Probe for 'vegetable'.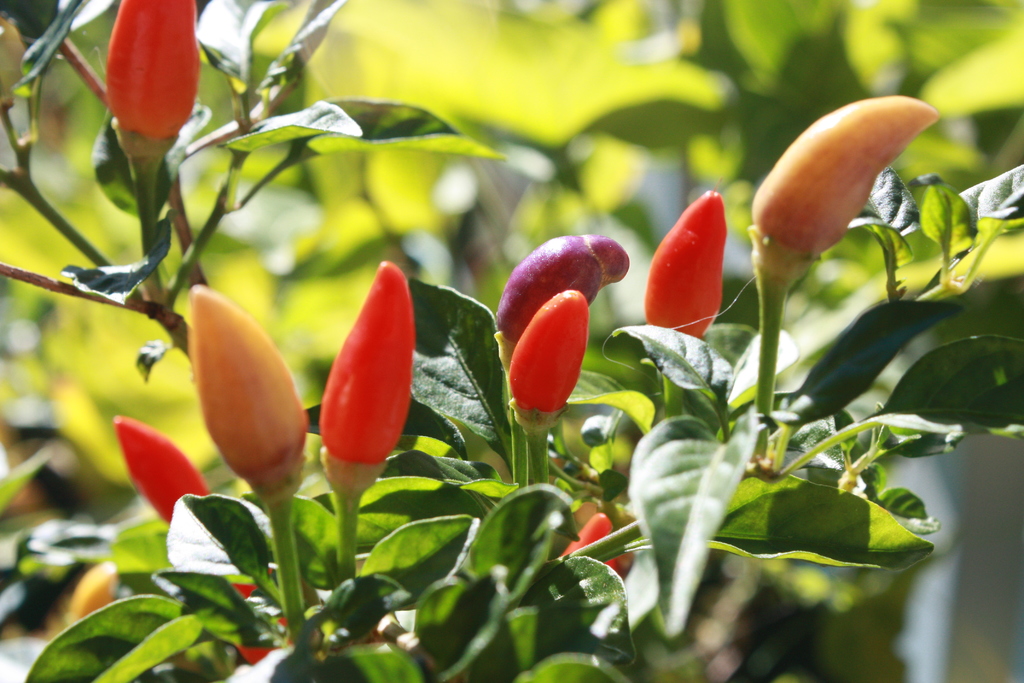
Probe result: l=113, t=420, r=312, b=663.
